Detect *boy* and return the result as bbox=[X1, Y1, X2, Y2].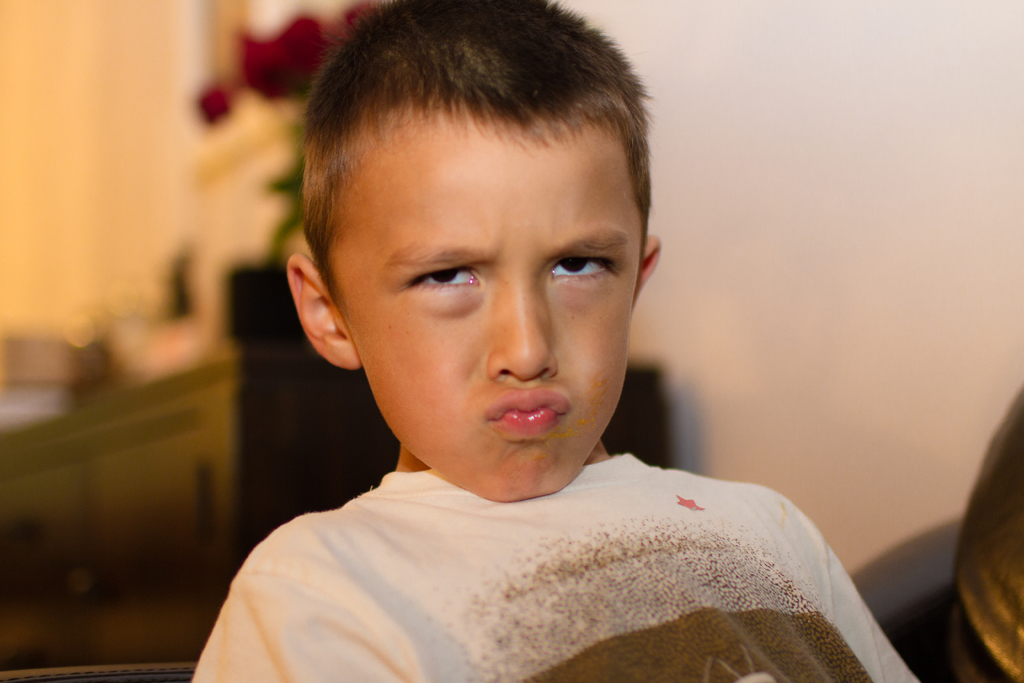
bbox=[193, 0, 939, 682].
